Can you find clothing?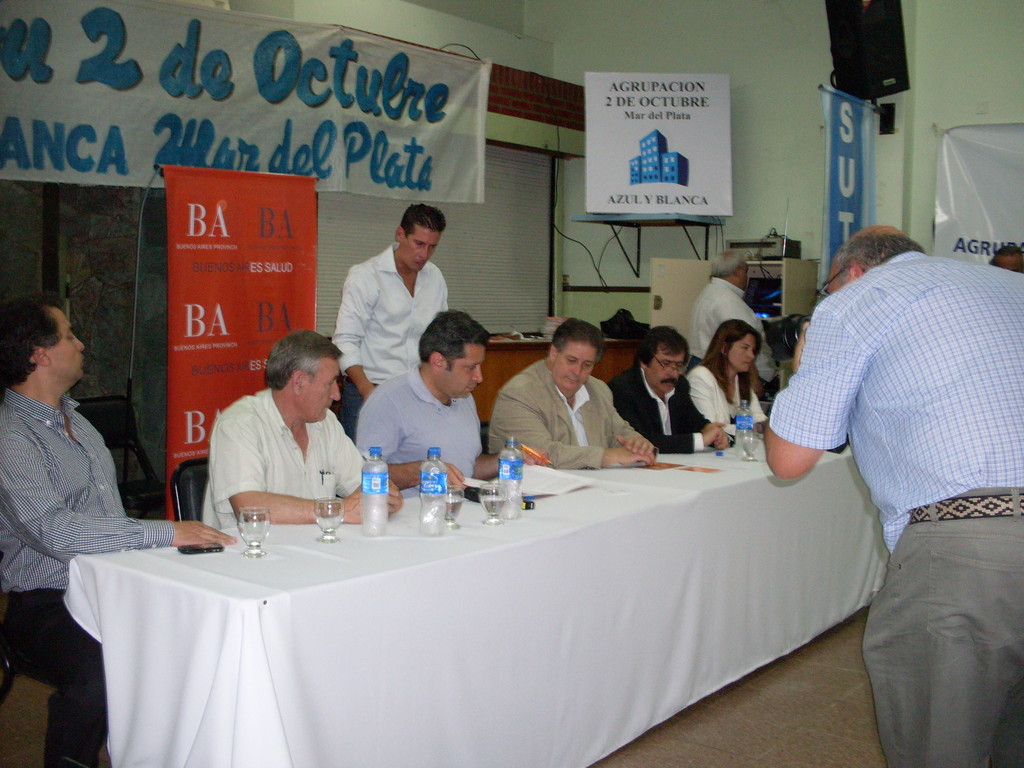
Yes, bounding box: rect(356, 367, 486, 495).
